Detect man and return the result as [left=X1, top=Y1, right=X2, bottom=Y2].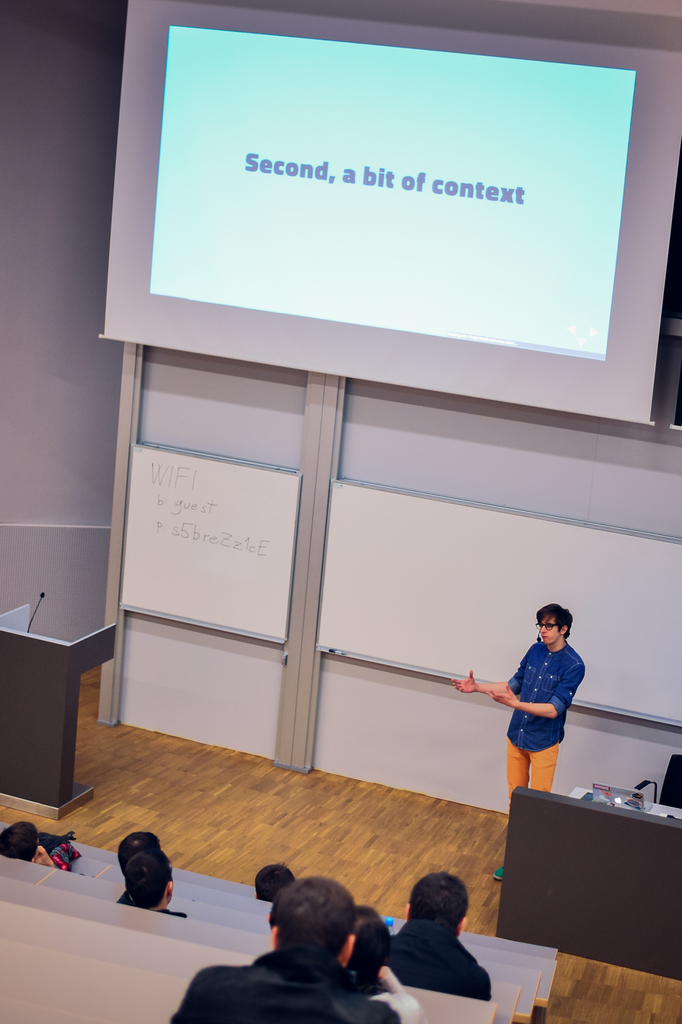
[left=452, top=601, right=585, bottom=881].
